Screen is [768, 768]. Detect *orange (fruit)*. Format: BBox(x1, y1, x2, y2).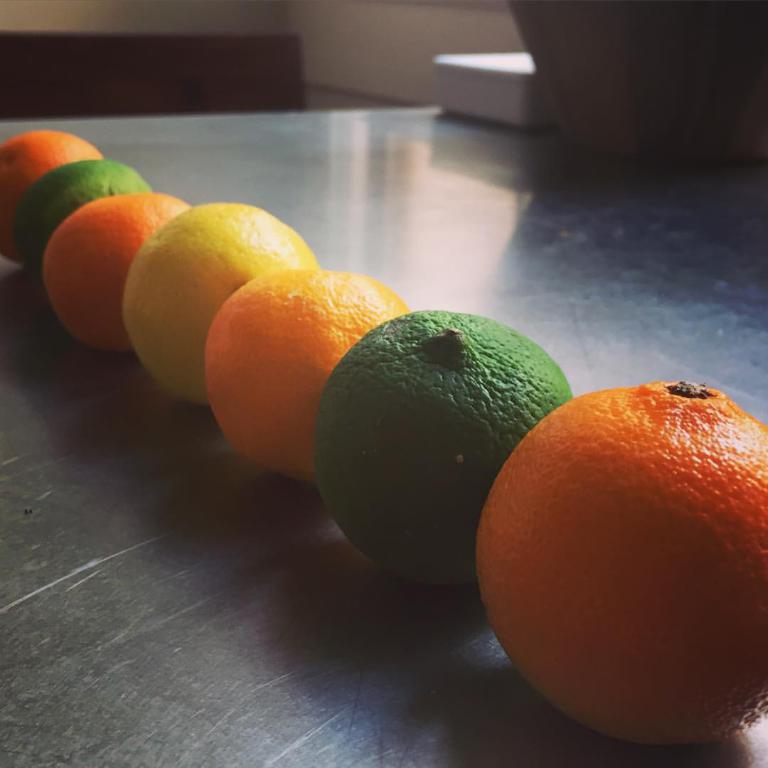
BBox(0, 128, 107, 211).
